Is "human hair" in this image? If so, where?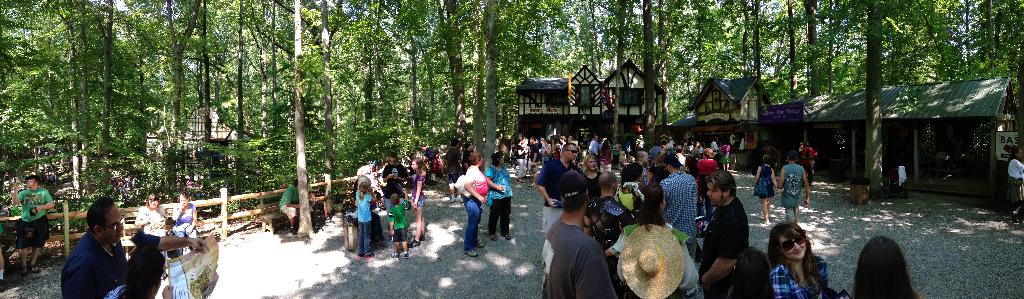
Yes, at <region>516, 136, 522, 145</region>.
